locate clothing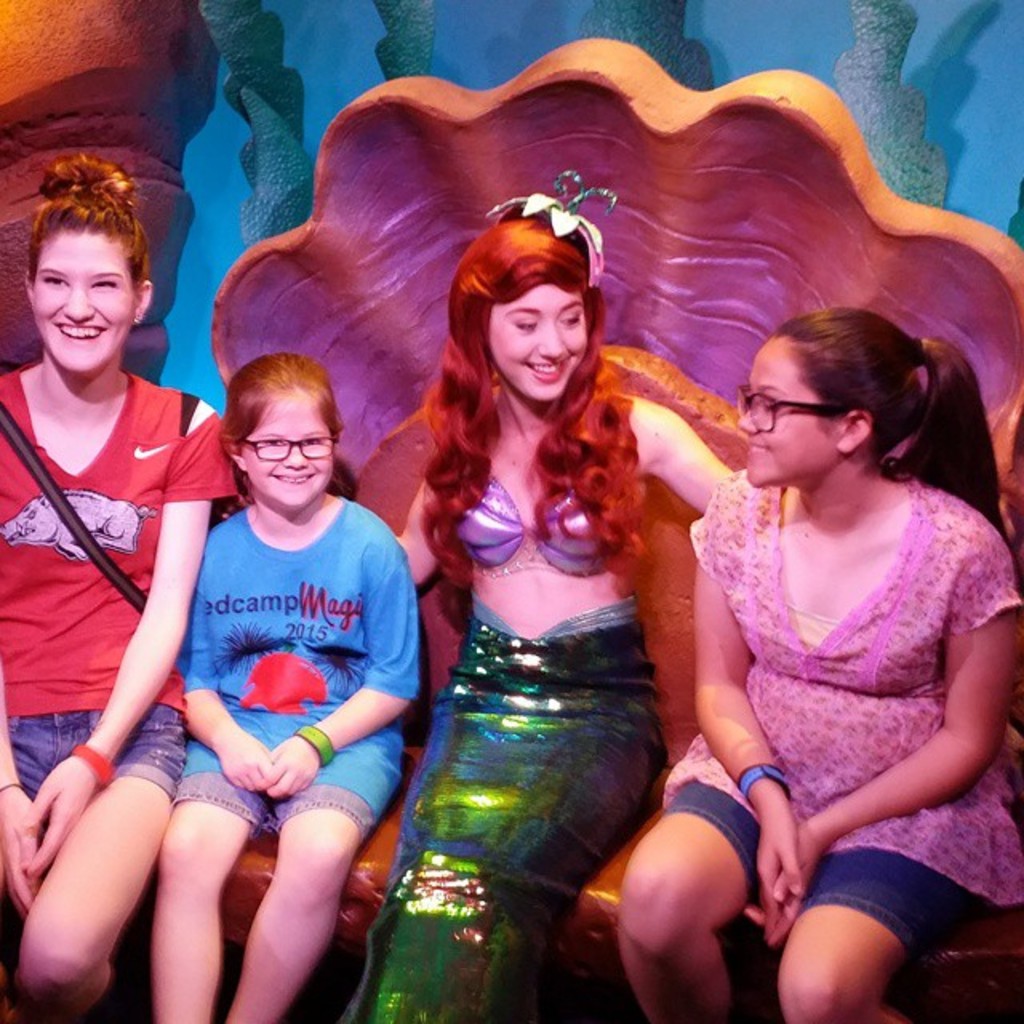
x1=442, y1=467, x2=632, y2=578
